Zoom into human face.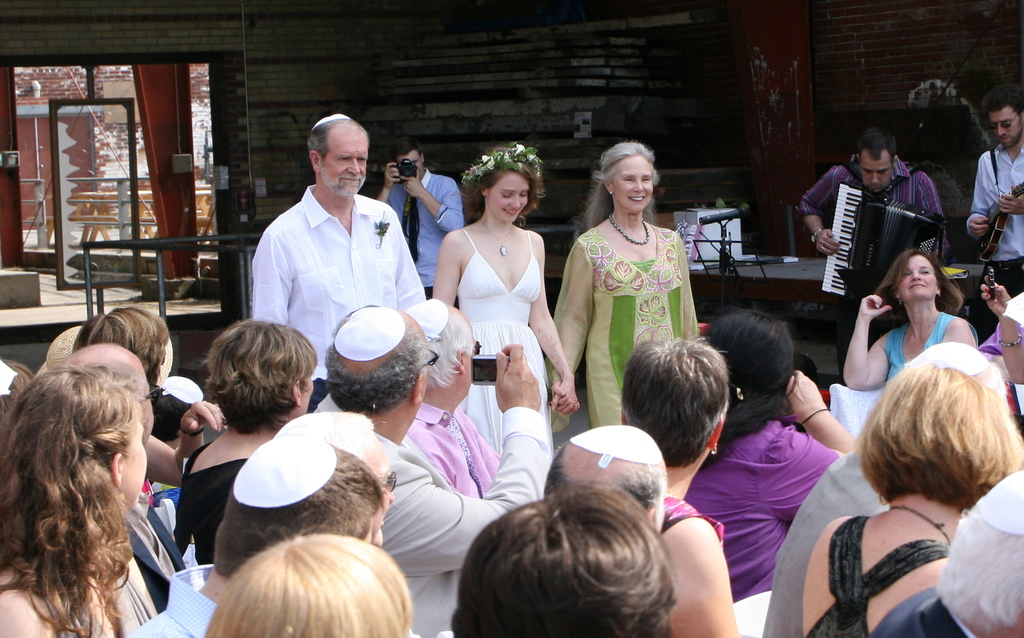
Zoom target: {"left": 375, "top": 448, "right": 400, "bottom": 544}.
